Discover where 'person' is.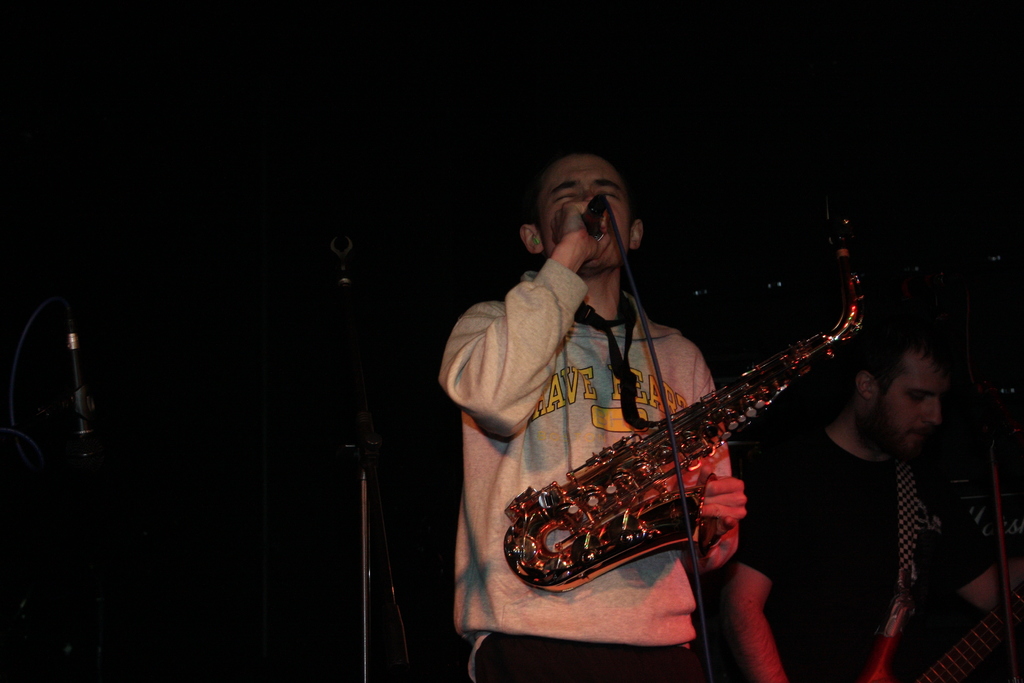
Discovered at region(708, 325, 1023, 682).
